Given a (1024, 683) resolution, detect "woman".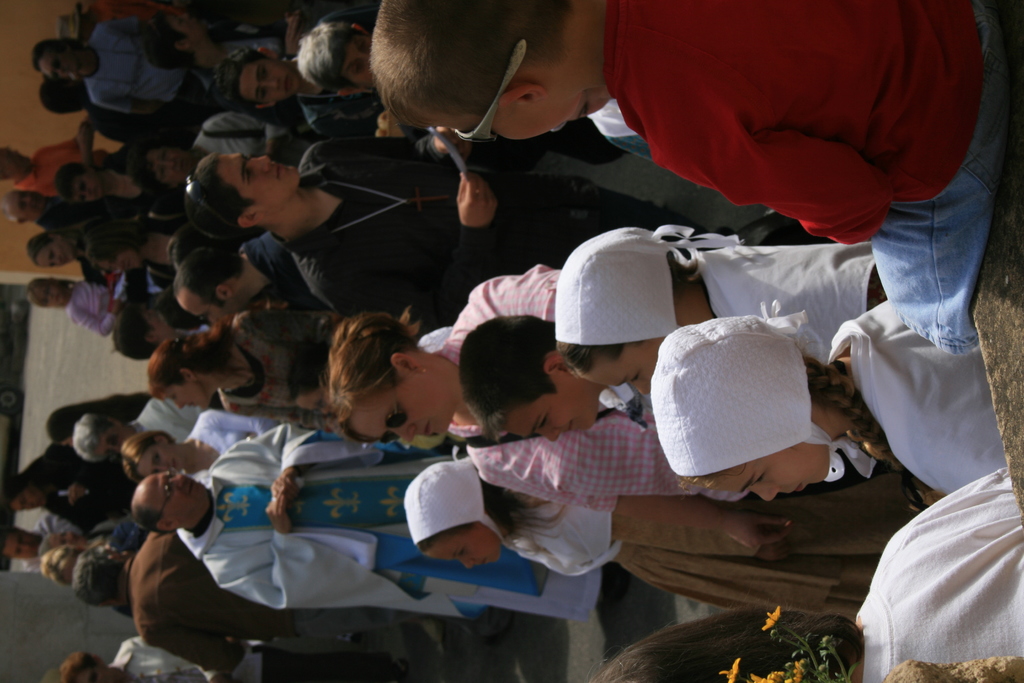
319:263:755:508.
